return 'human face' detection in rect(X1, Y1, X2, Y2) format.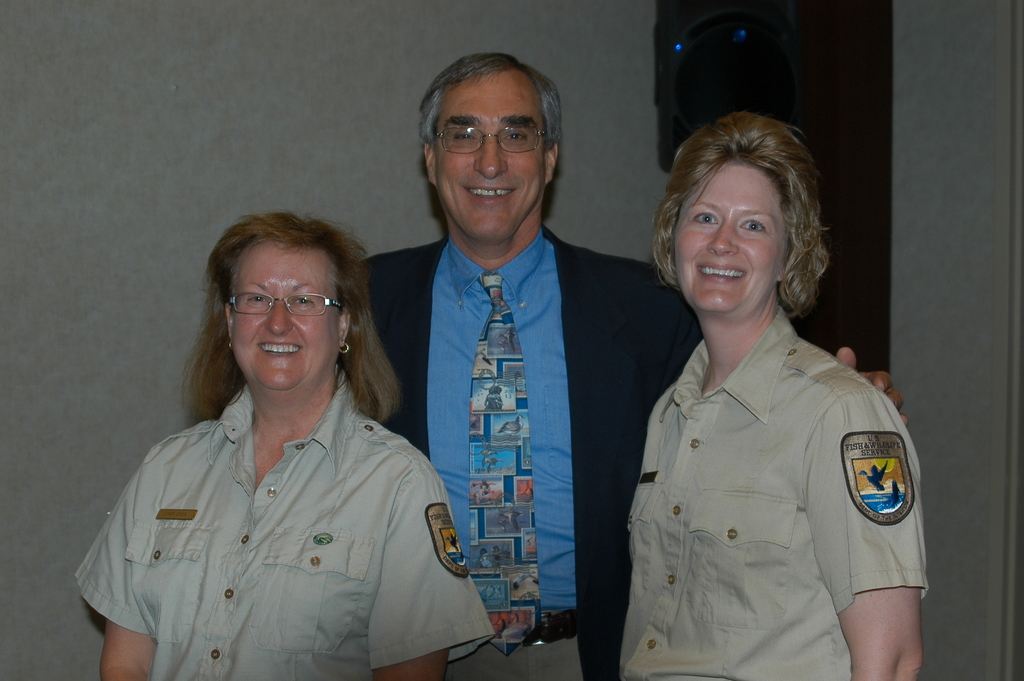
rect(227, 234, 340, 385).
